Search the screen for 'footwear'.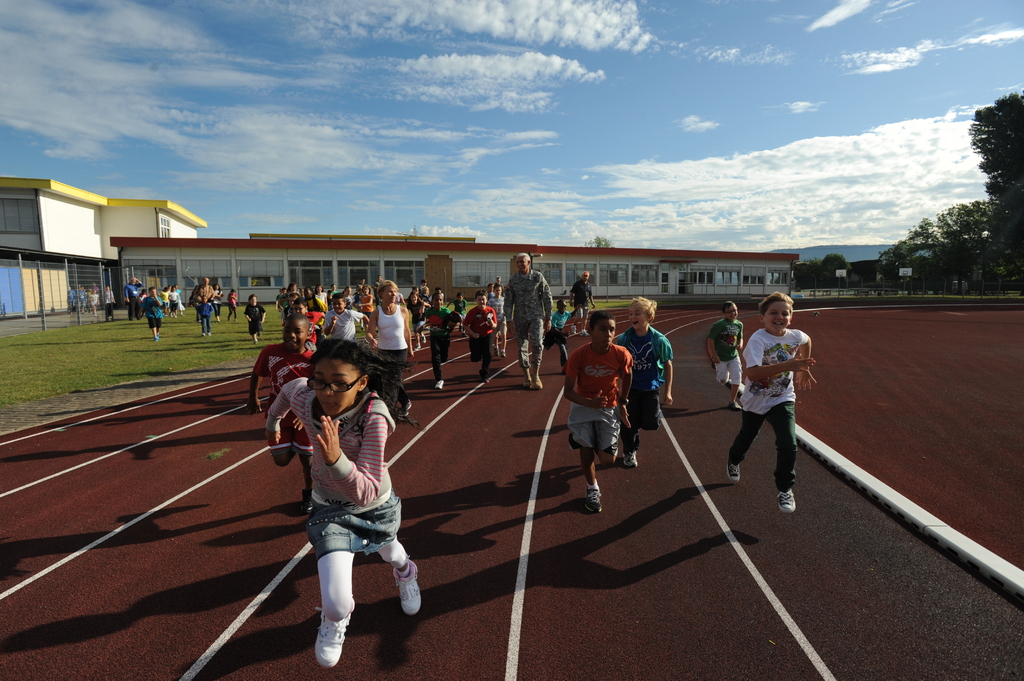
Found at select_region(774, 483, 795, 517).
